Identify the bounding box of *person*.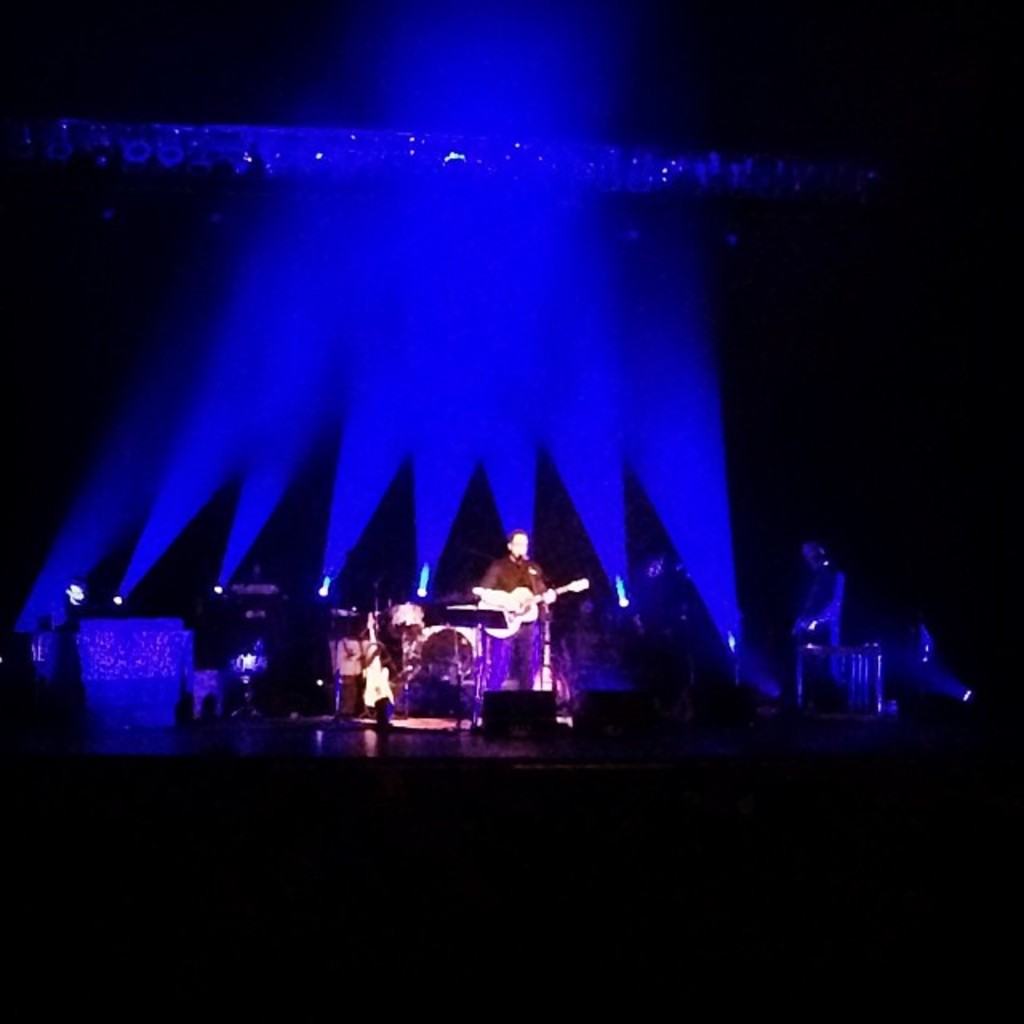
select_region(466, 528, 562, 688).
